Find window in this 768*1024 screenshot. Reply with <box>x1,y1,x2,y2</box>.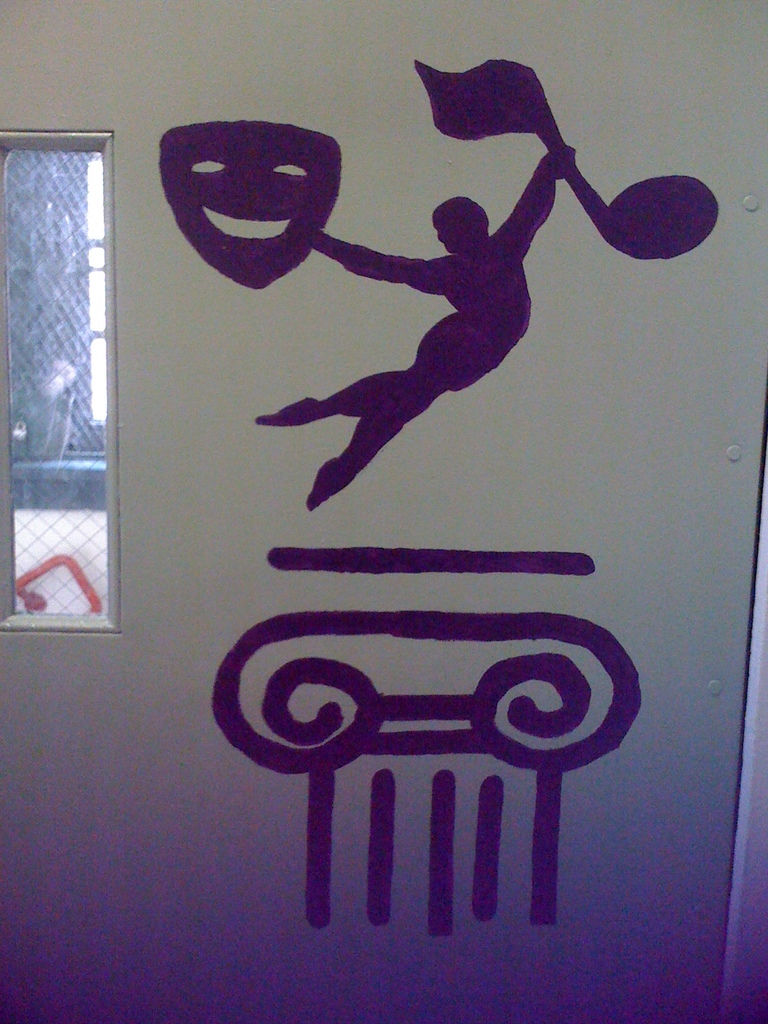
<box>0,132,120,641</box>.
